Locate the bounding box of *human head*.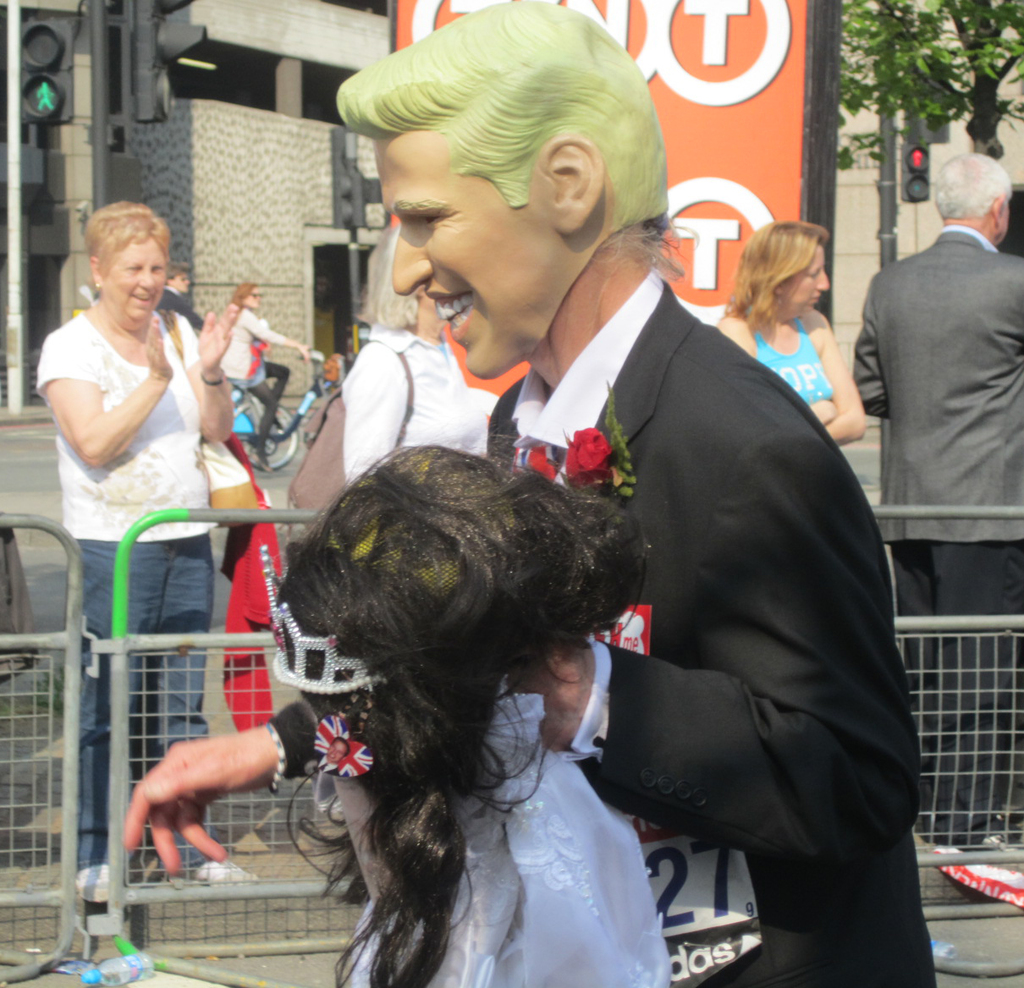
Bounding box: {"left": 735, "top": 218, "right": 833, "bottom": 322}.
